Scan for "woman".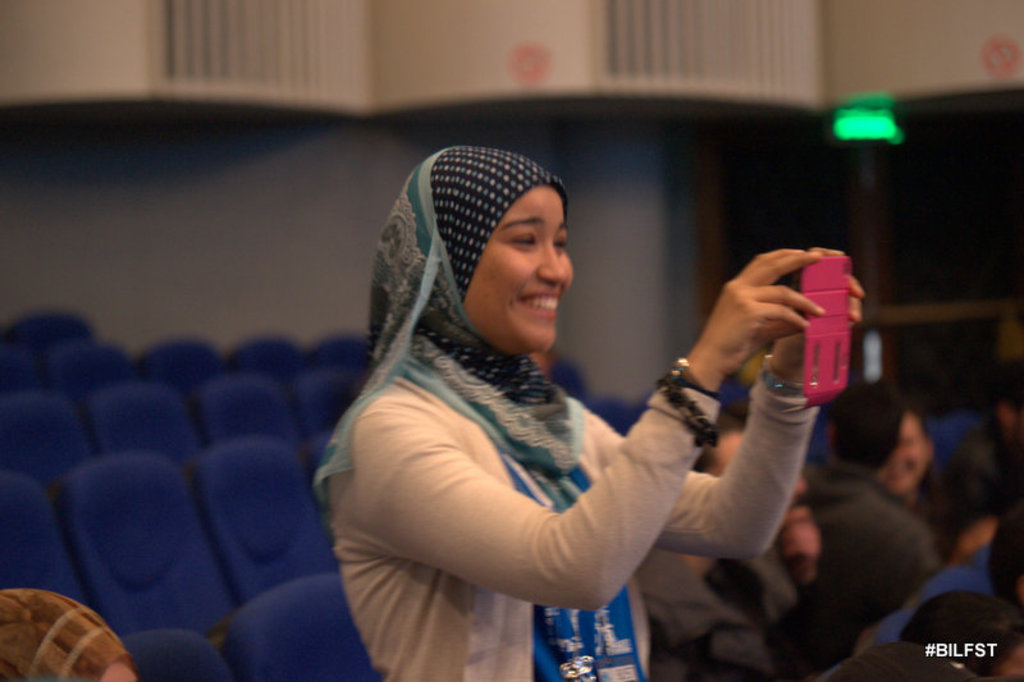
Scan result: bbox=[874, 406, 961, 560].
